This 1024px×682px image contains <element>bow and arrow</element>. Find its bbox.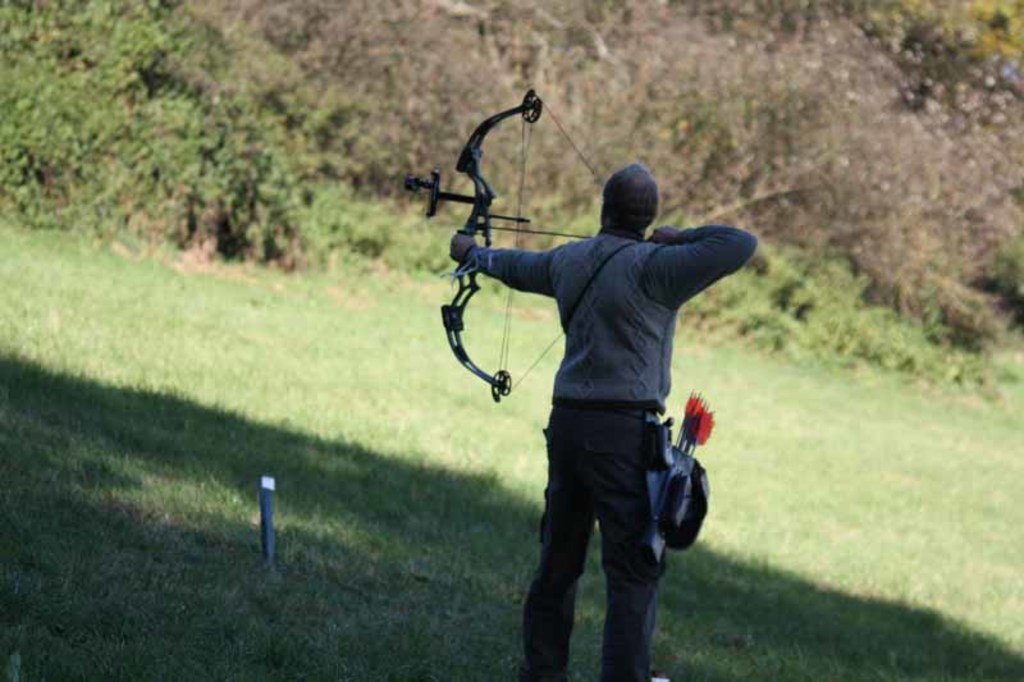
<box>403,90,644,404</box>.
